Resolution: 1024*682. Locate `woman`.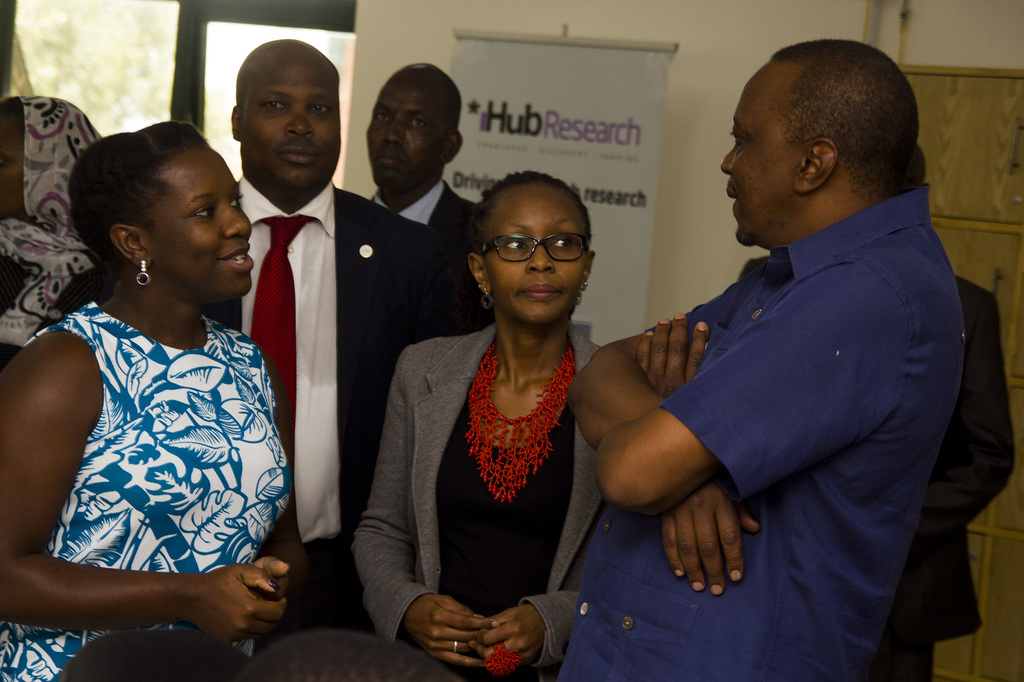
box=[349, 171, 617, 681].
